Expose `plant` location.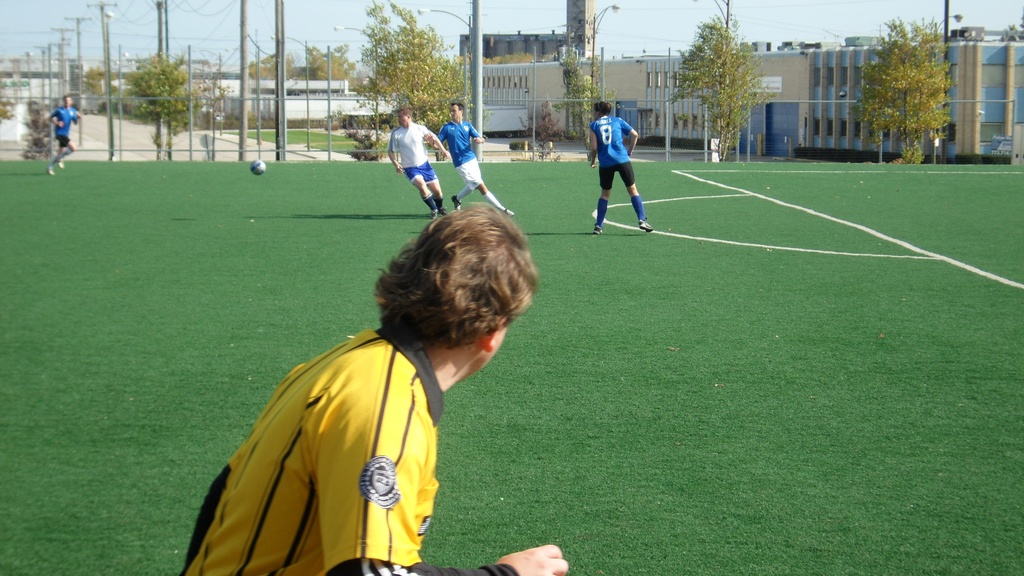
Exposed at rect(21, 103, 65, 161).
